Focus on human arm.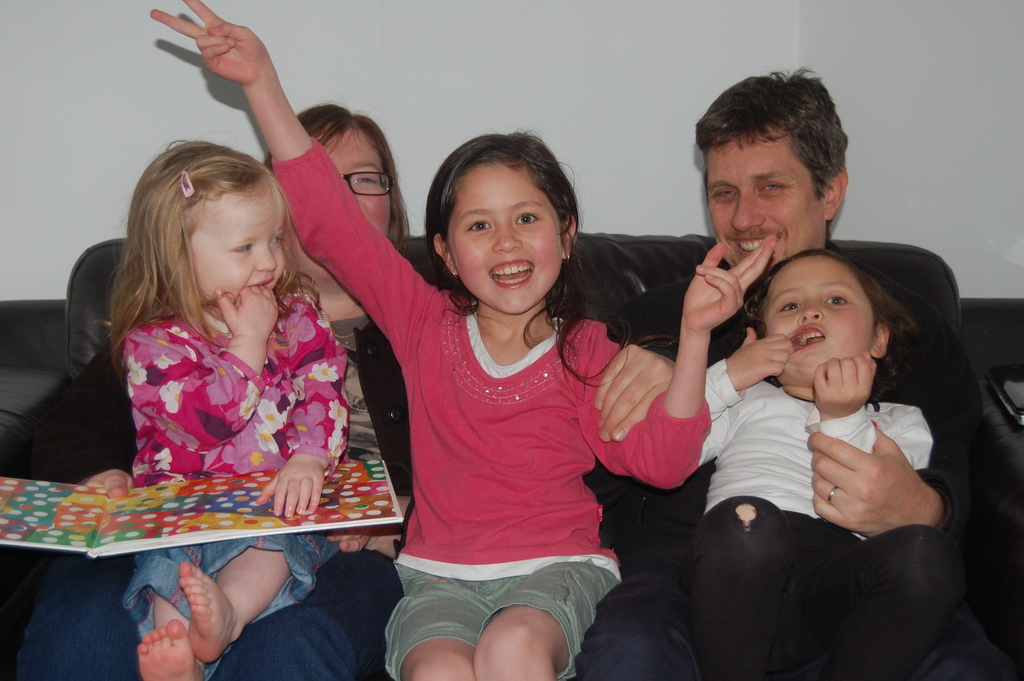
Focused at (left=156, top=0, right=426, bottom=343).
